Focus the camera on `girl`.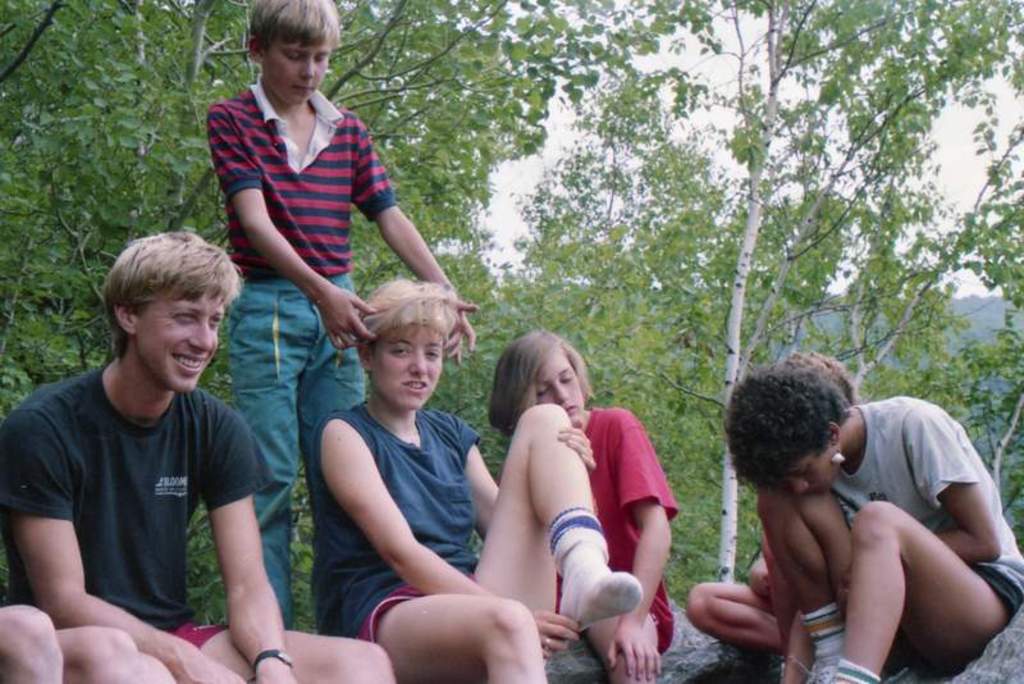
Focus region: <bbox>311, 277, 641, 679</bbox>.
